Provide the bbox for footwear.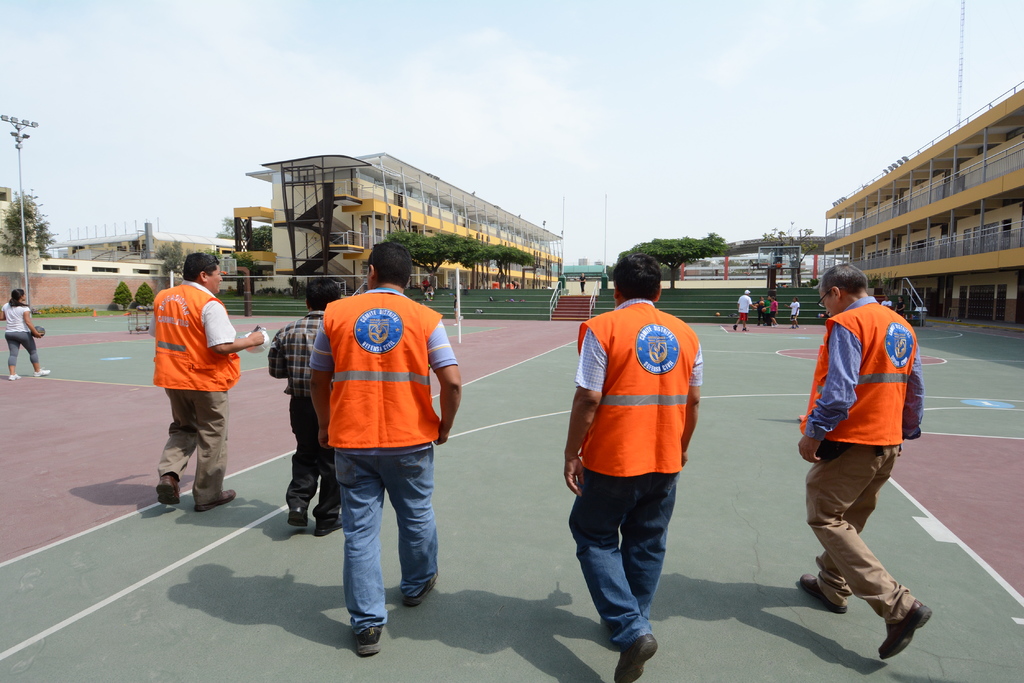
<box>316,514,340,536</box>.
